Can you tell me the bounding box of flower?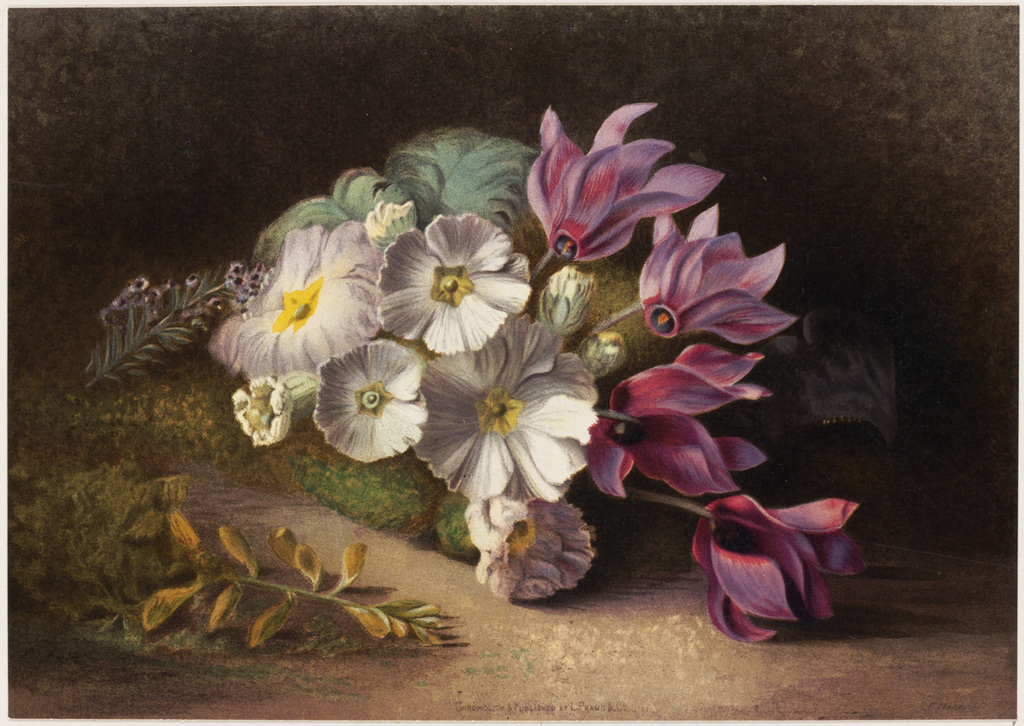
[x1=605, y1=337, x2=771, y2=505].
